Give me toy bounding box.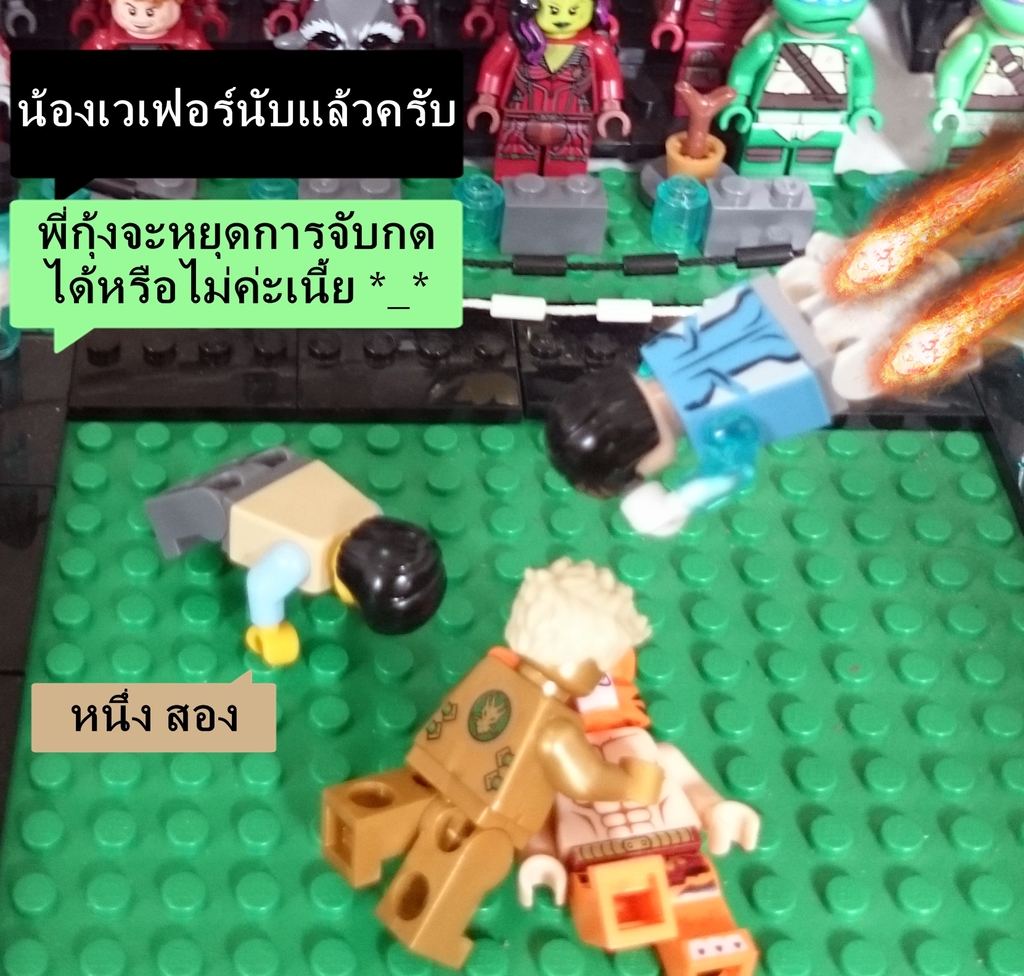
936/0/1023/156.
